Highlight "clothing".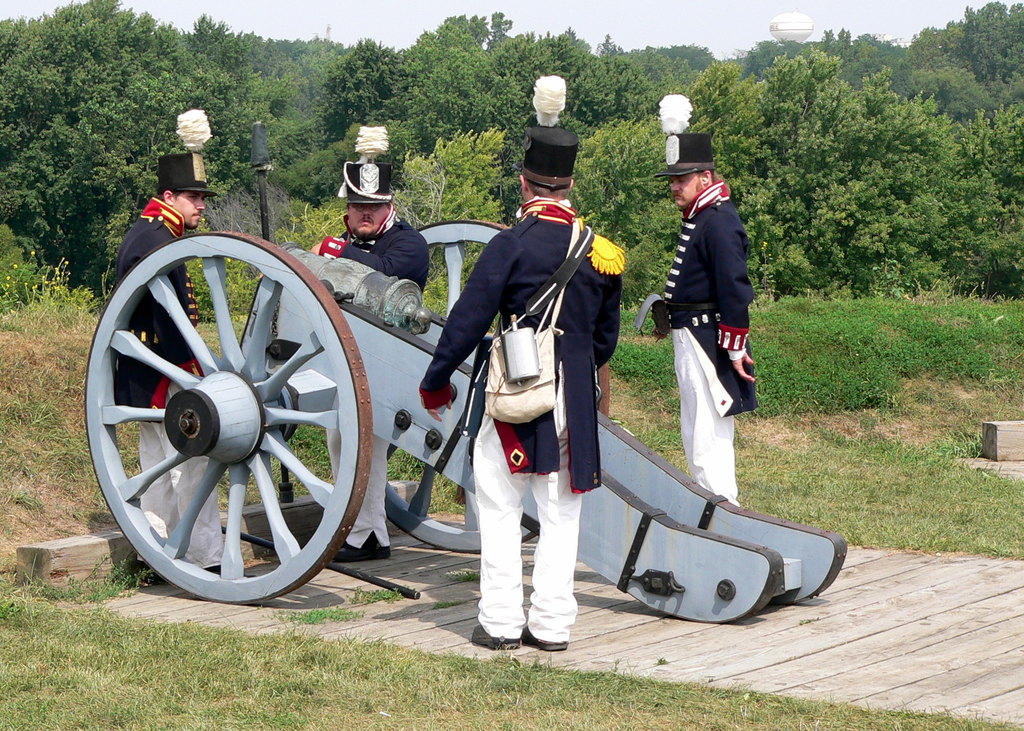
Highlighted region: {"x1": 657, "y1": 138, "x2": 776, "y2": 439}.
